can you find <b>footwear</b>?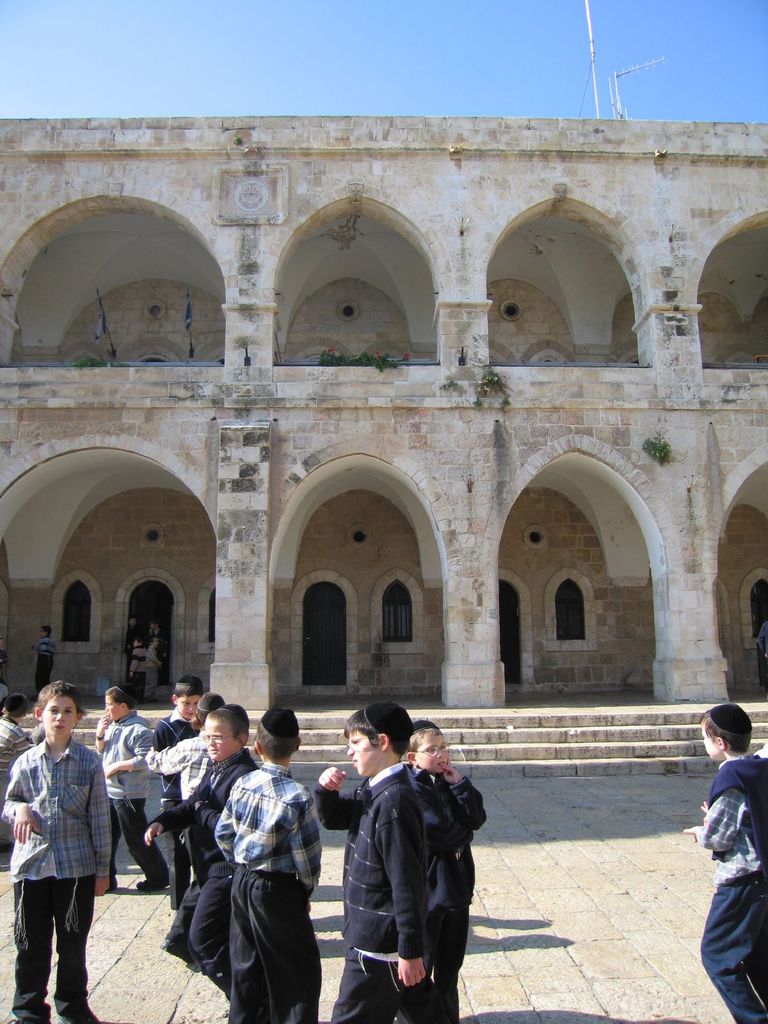
Yes, bounding box: bbox=[105, 883, 115, 895].
